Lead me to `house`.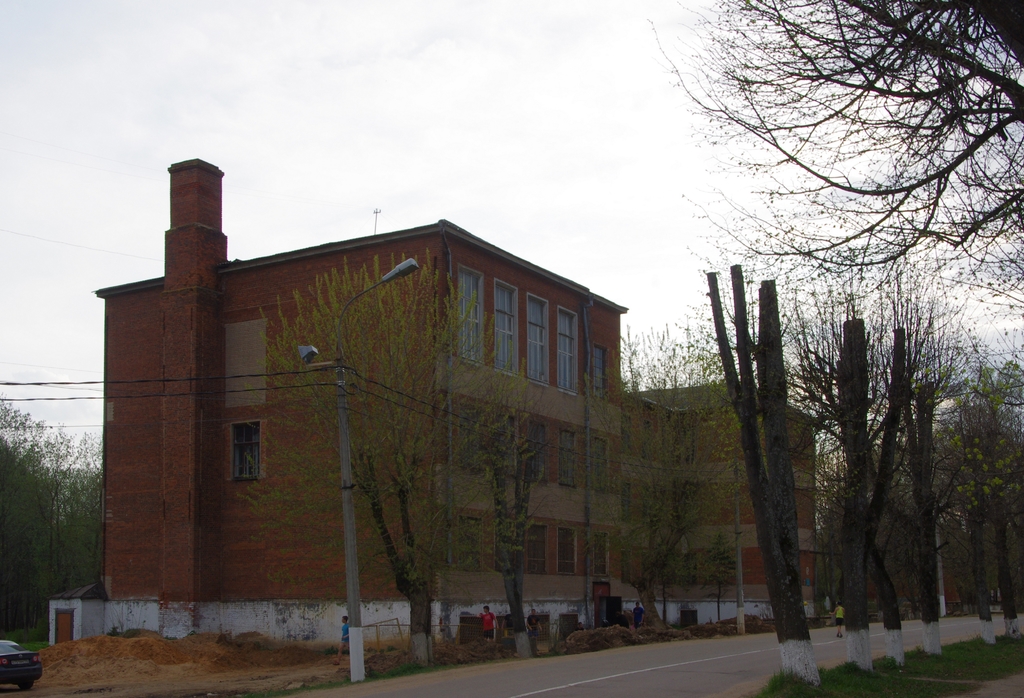
Lead to (x1=632, y1=367, x2=829, y2=587).
